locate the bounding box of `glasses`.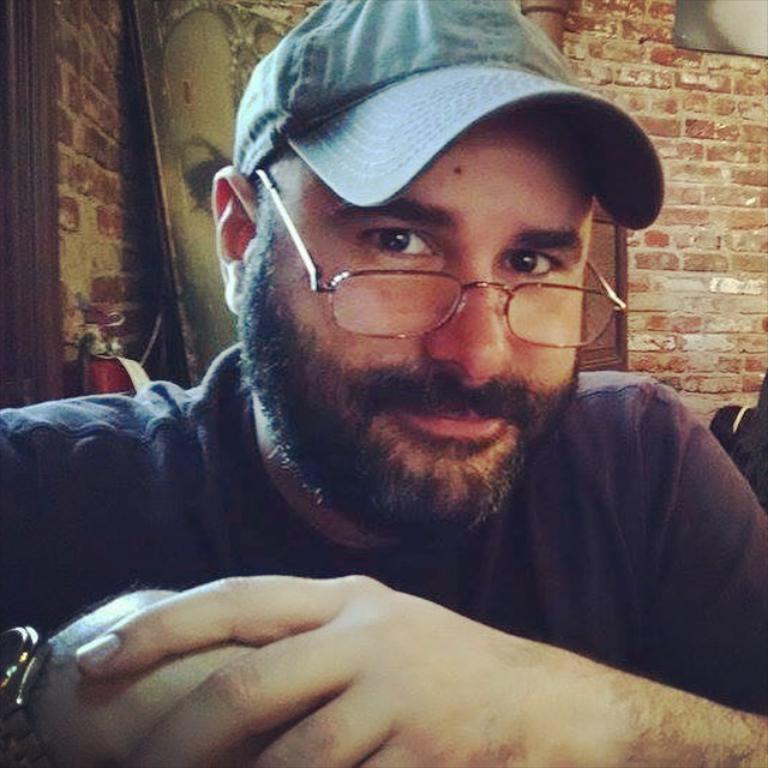
Bounding box: l=251, t=172, r=629, b=350.
